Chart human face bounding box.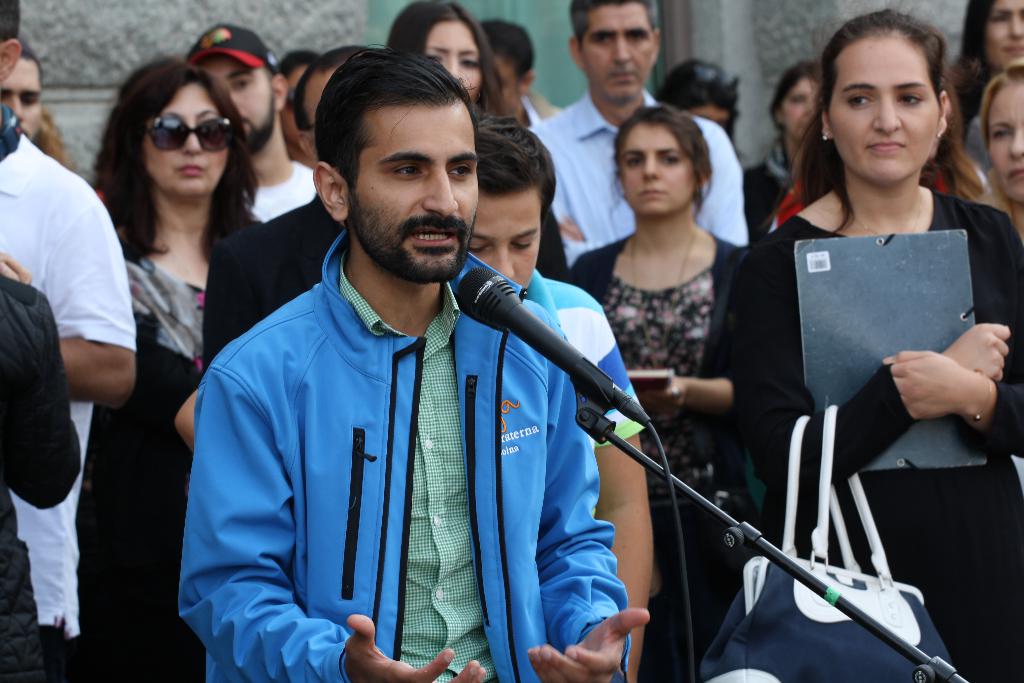
Charted: select_region(618, 122, 696, 217).
